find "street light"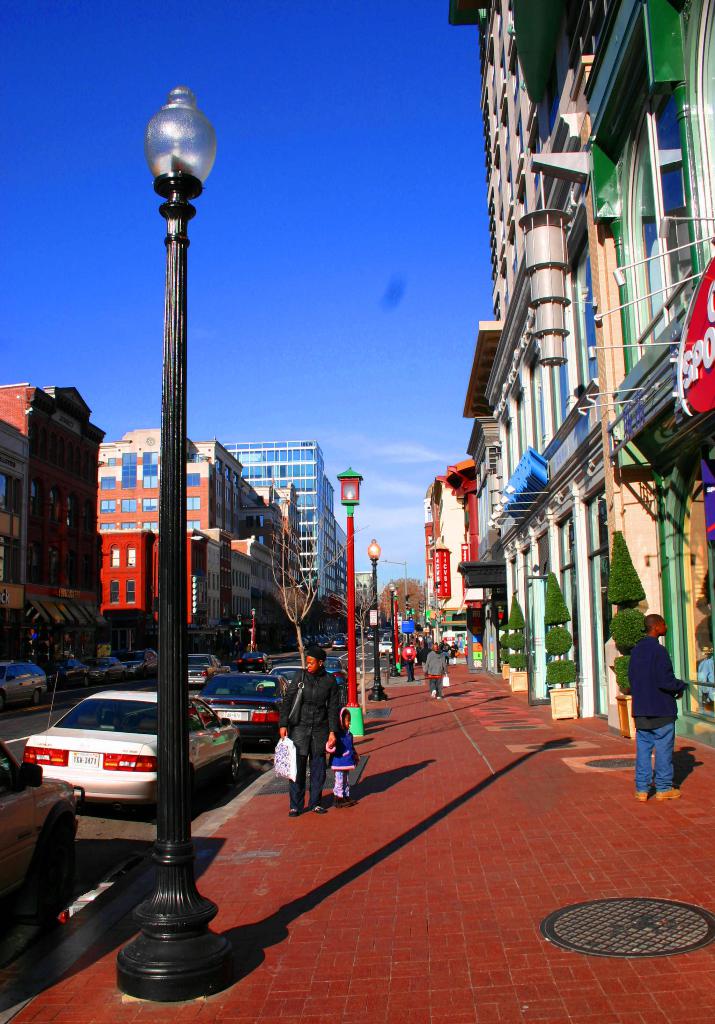
bbox=(385, 579, 404, 676)
